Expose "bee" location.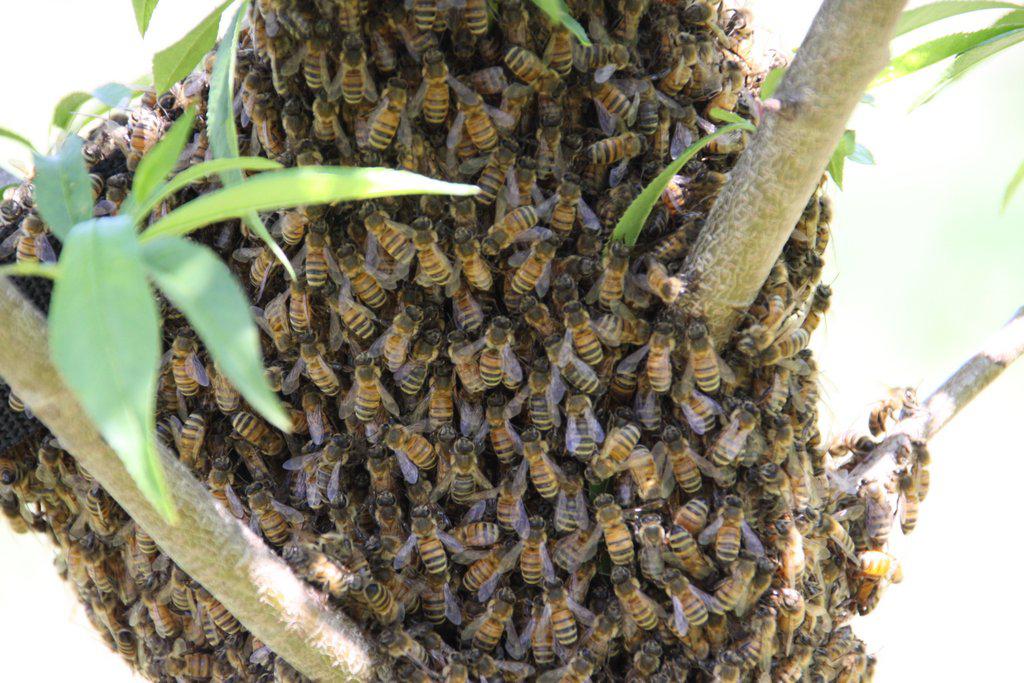
Exposed at (710, 388, 768, 465).
